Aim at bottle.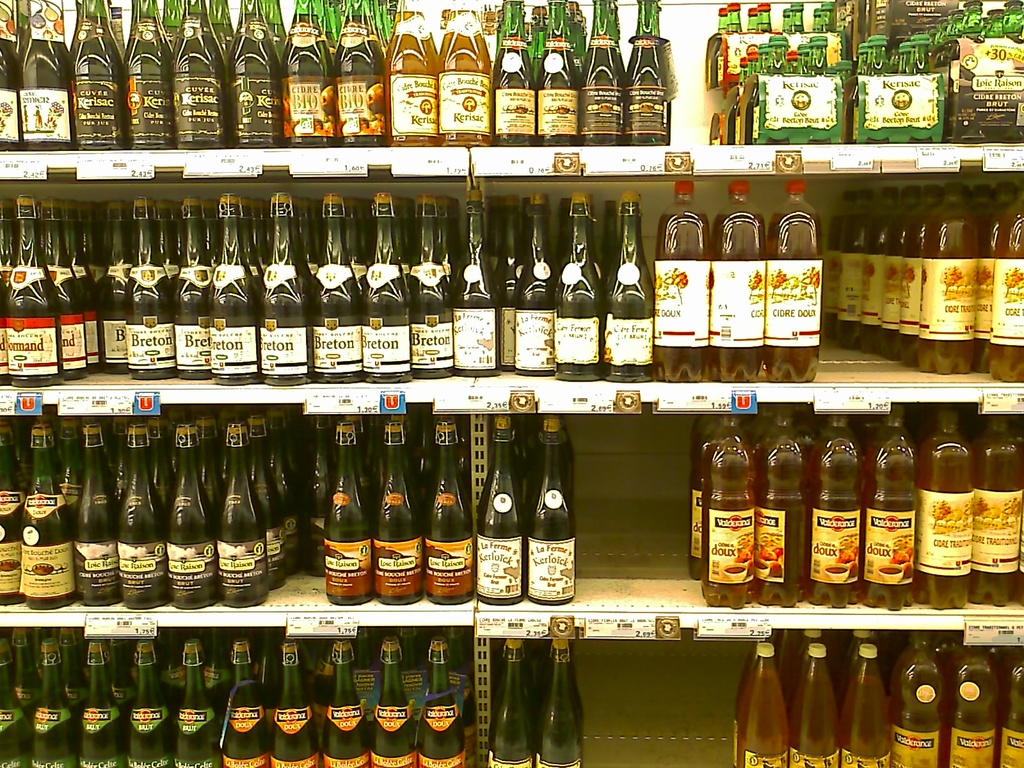
Aimed at bbox=[516, 191, 561, 381].
